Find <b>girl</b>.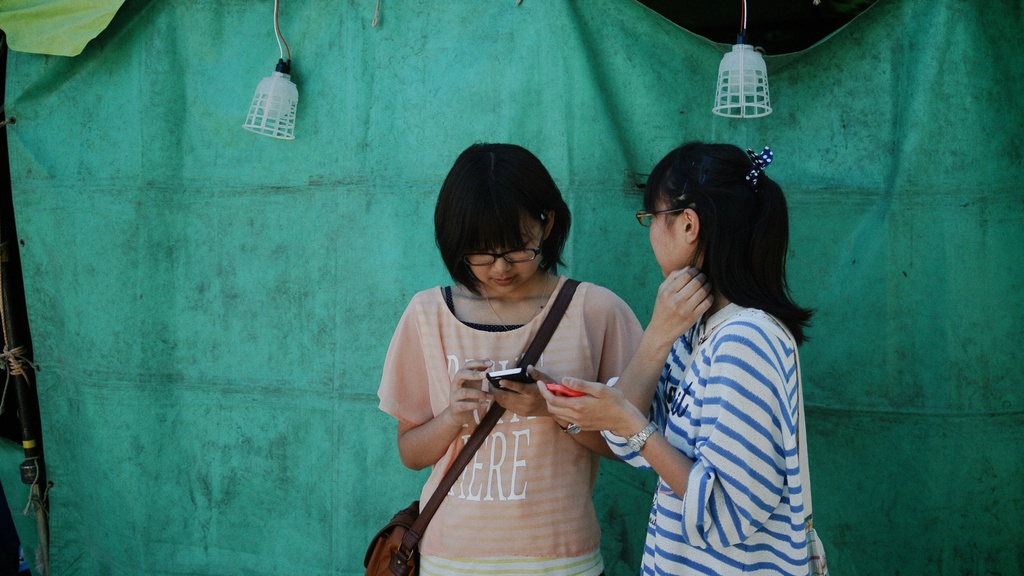
l=371, t=144, r=650, b=575.
